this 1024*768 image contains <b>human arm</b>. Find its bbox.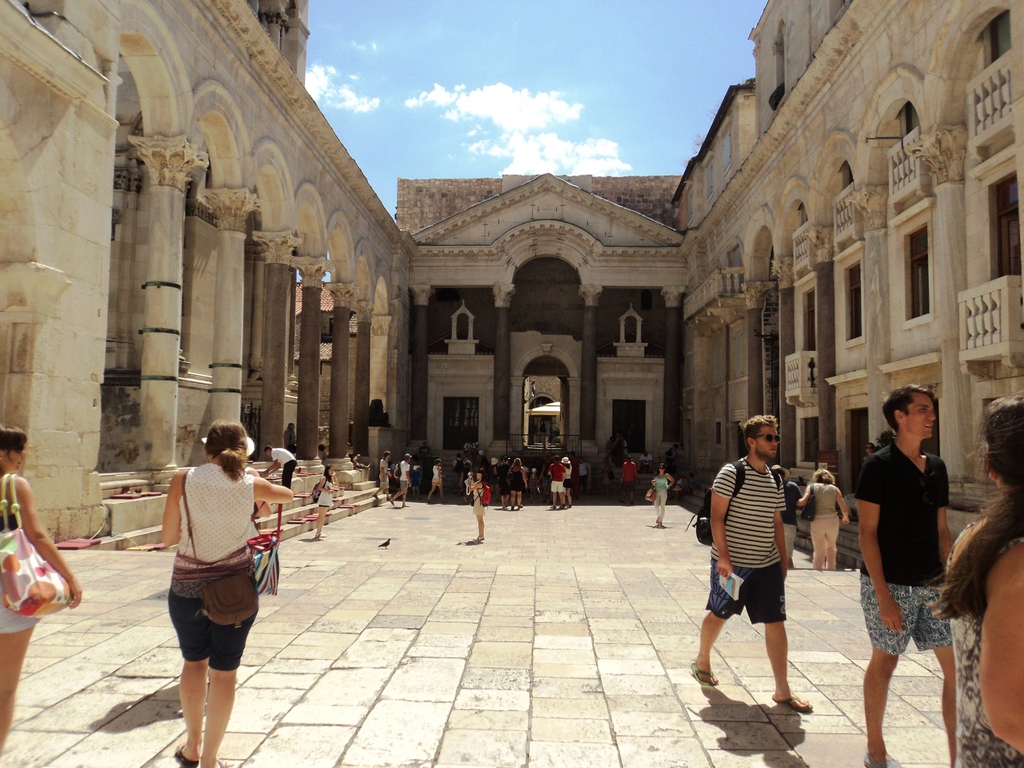
Rect(706, 469, 738, 581).
